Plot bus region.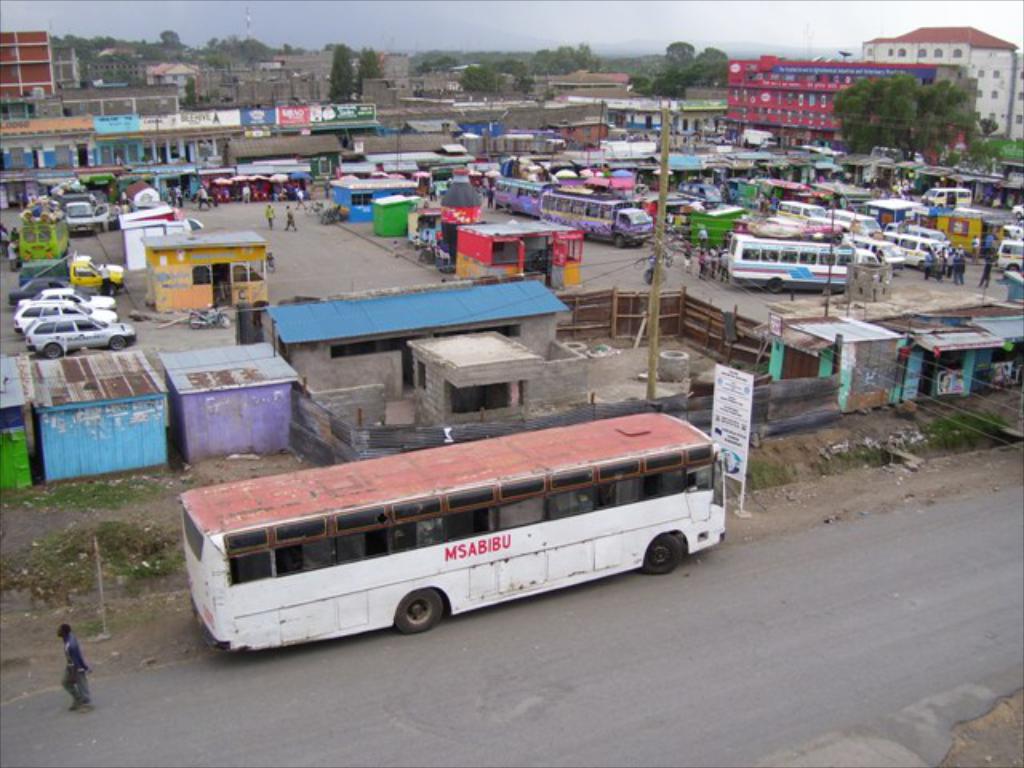
Plotted at region(184, 402, 731, 659).
